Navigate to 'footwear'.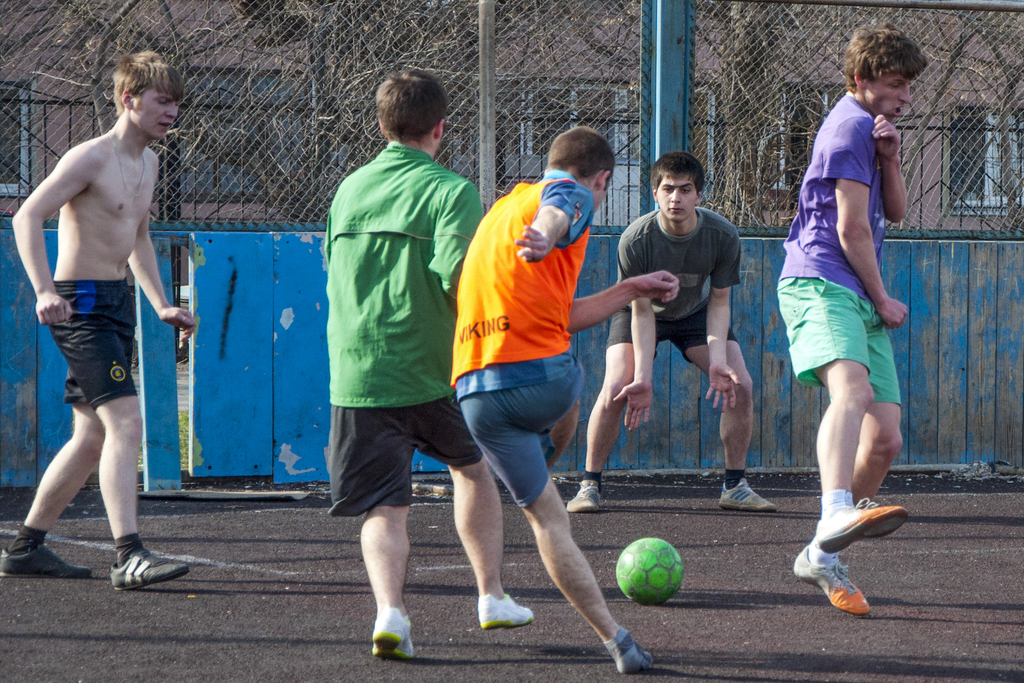
Navigation target: {"x1": 5, "y1": 534, "x2": 95, "y2": 582}.
